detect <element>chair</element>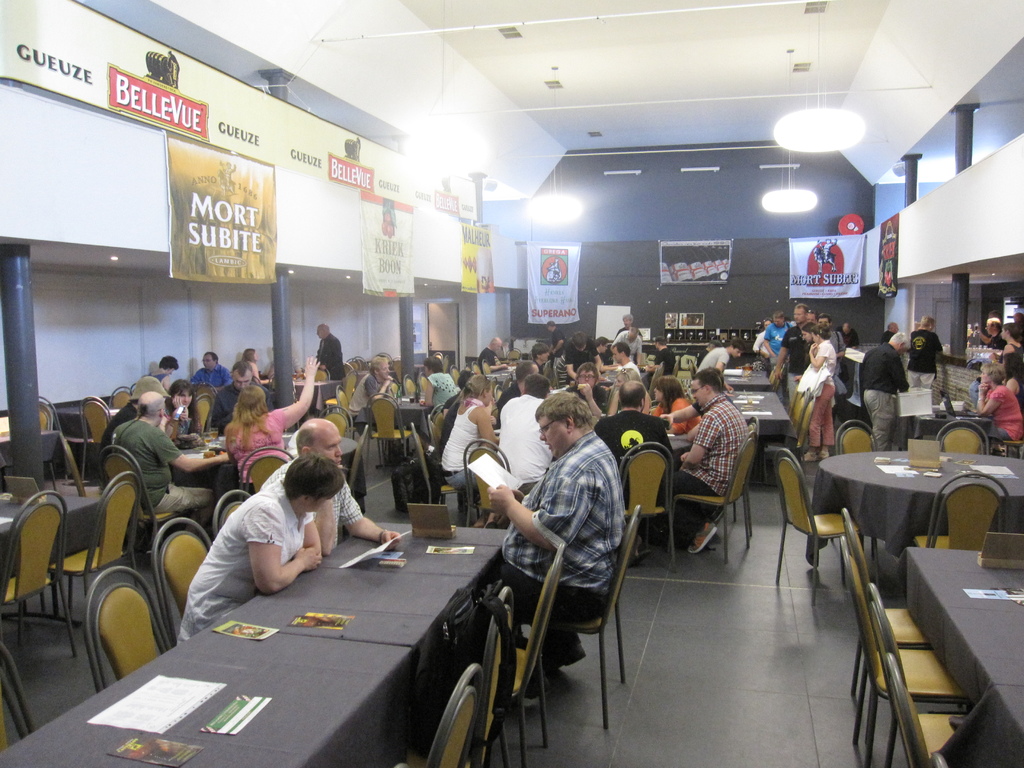
(451, 364, 461, 386)
